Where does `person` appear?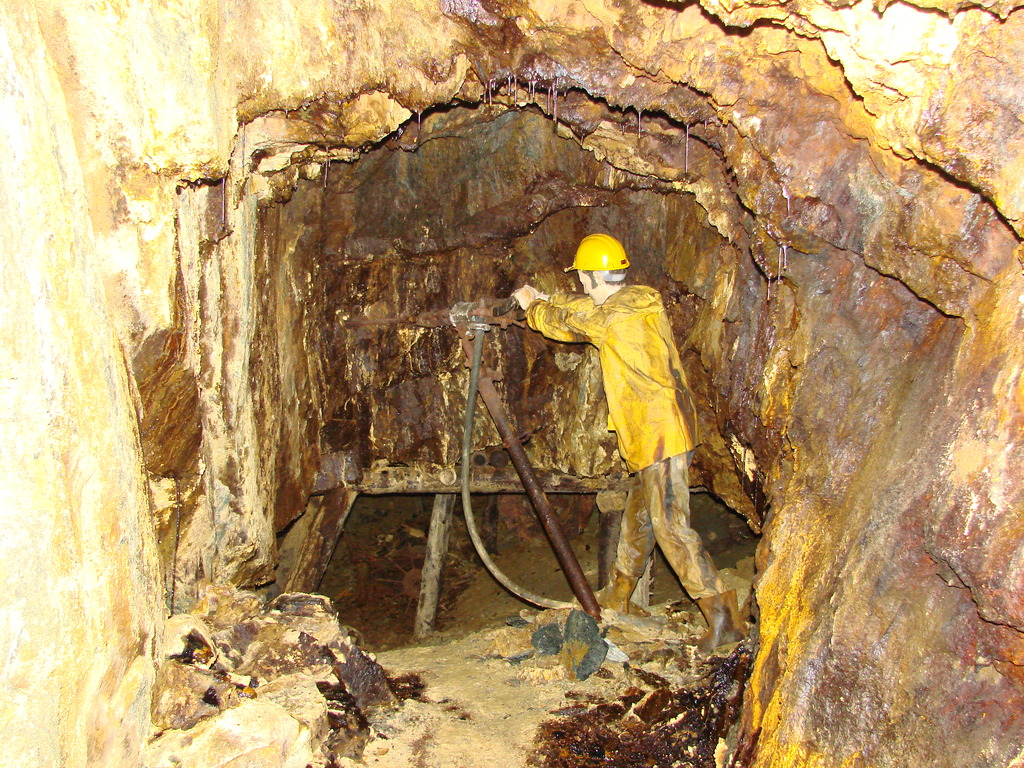
Appears at [514, 235, 744, 659].
